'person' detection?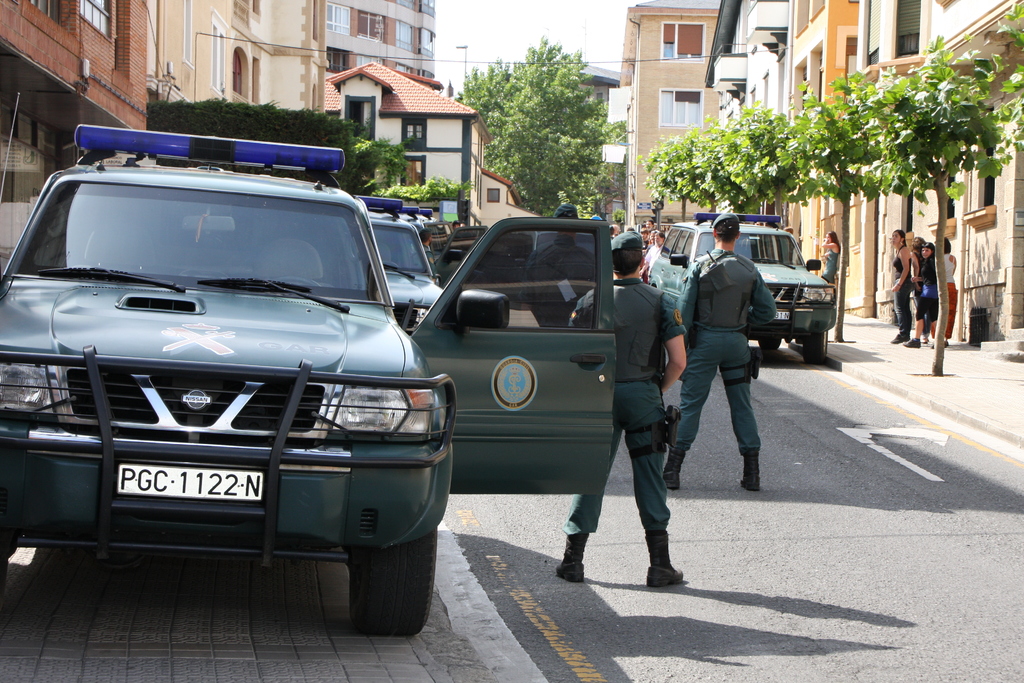
box(813, 229, 842, 288)
